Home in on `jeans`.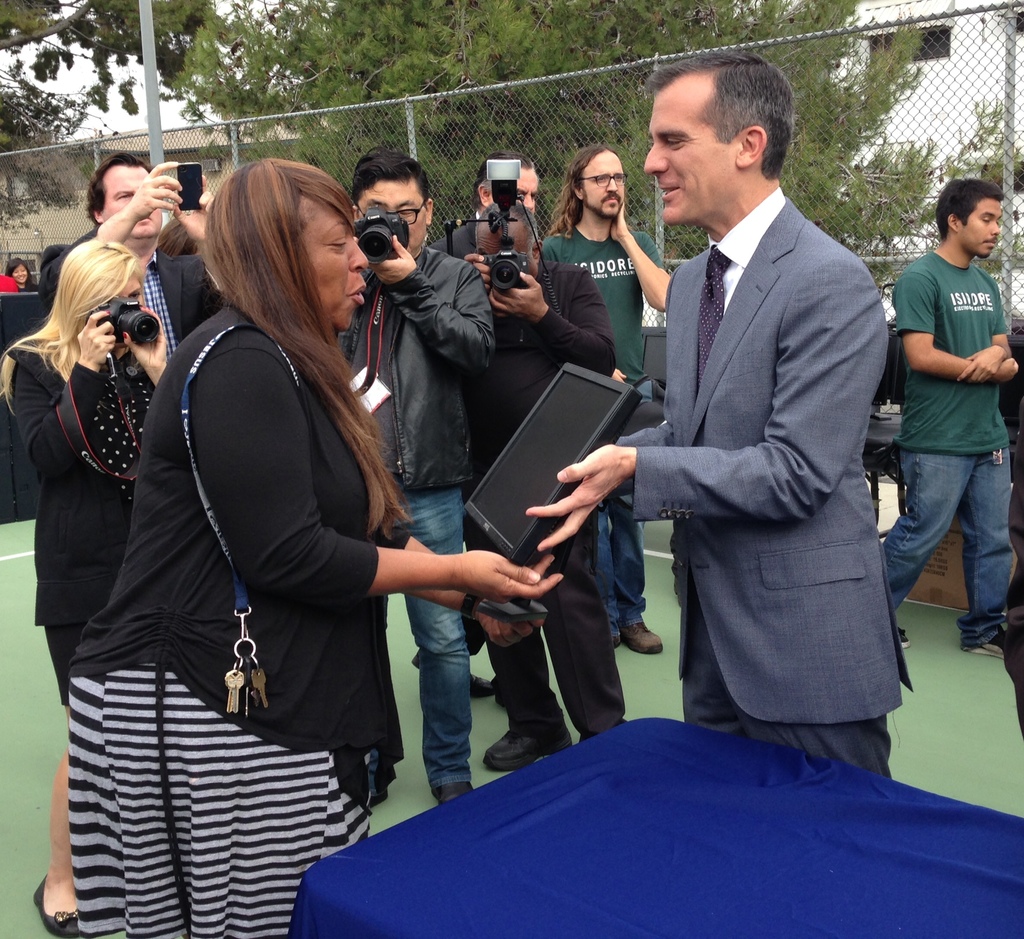
Homed in at 596/377/652/636.
